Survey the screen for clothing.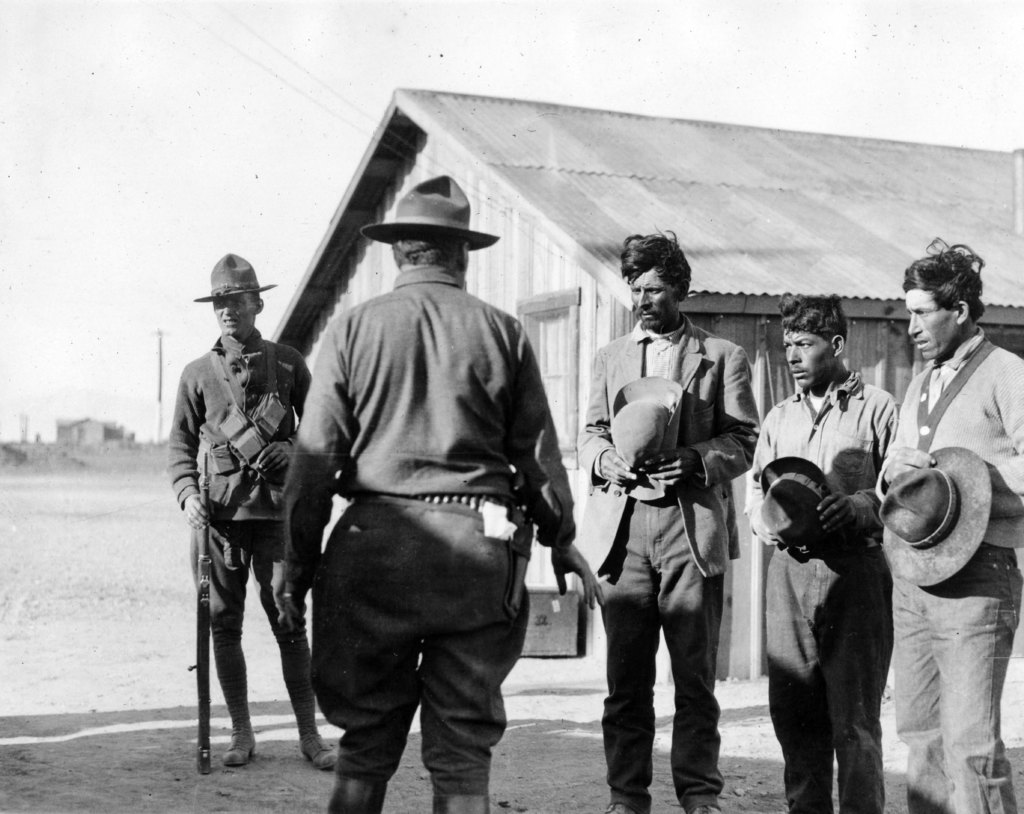
Survey found: 876/326/1023/813.
